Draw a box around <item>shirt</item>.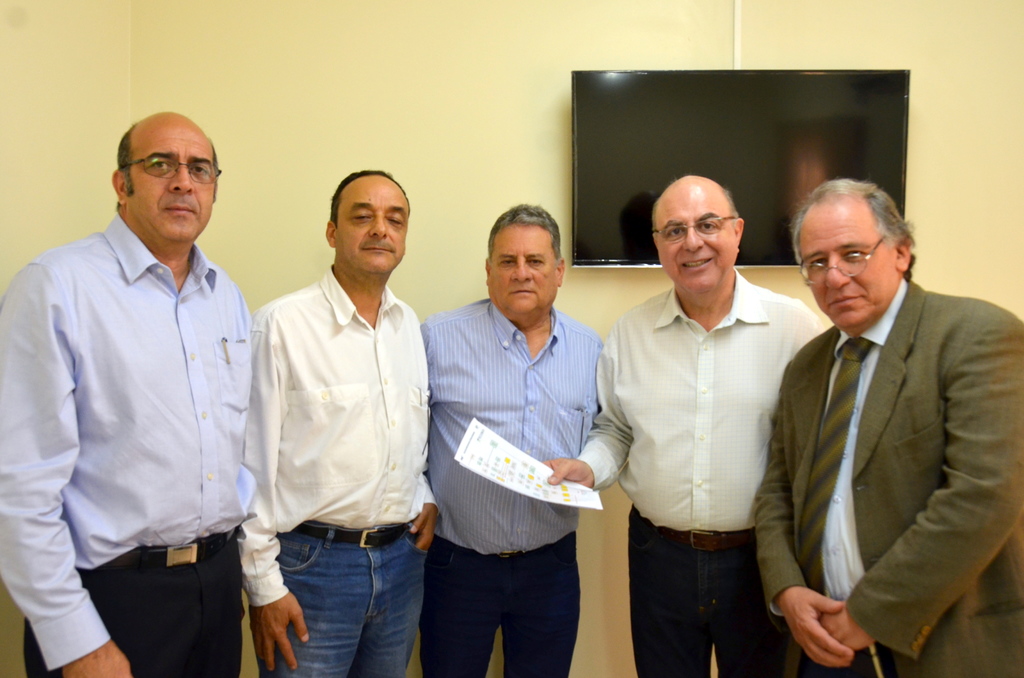
left=0, top=214, right=259, bottom=663.
